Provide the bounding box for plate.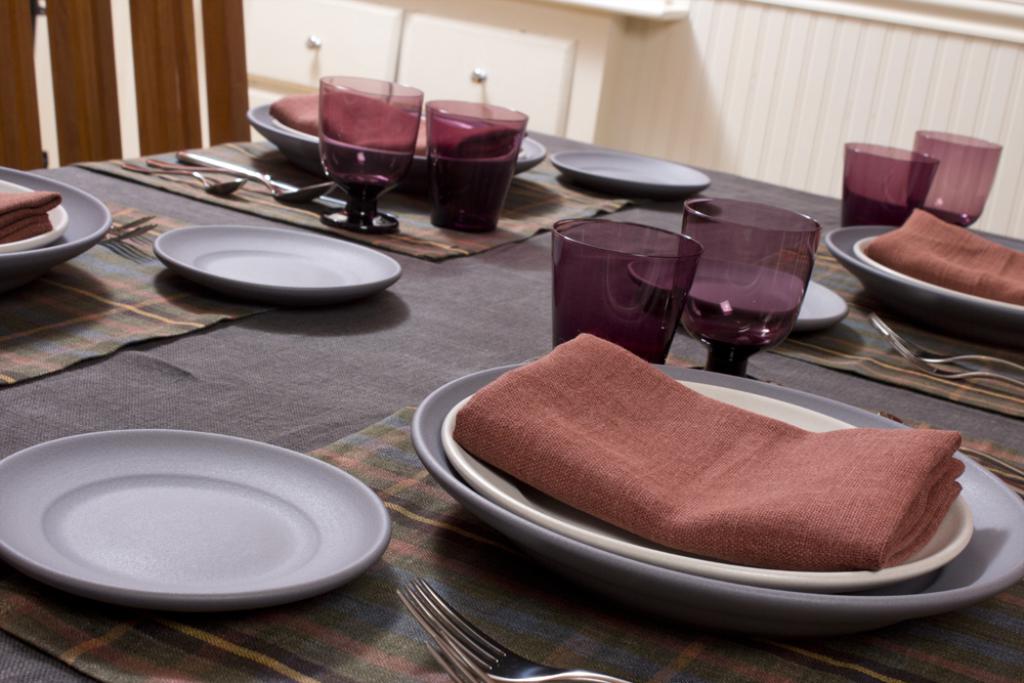
[0,165,113,287].
